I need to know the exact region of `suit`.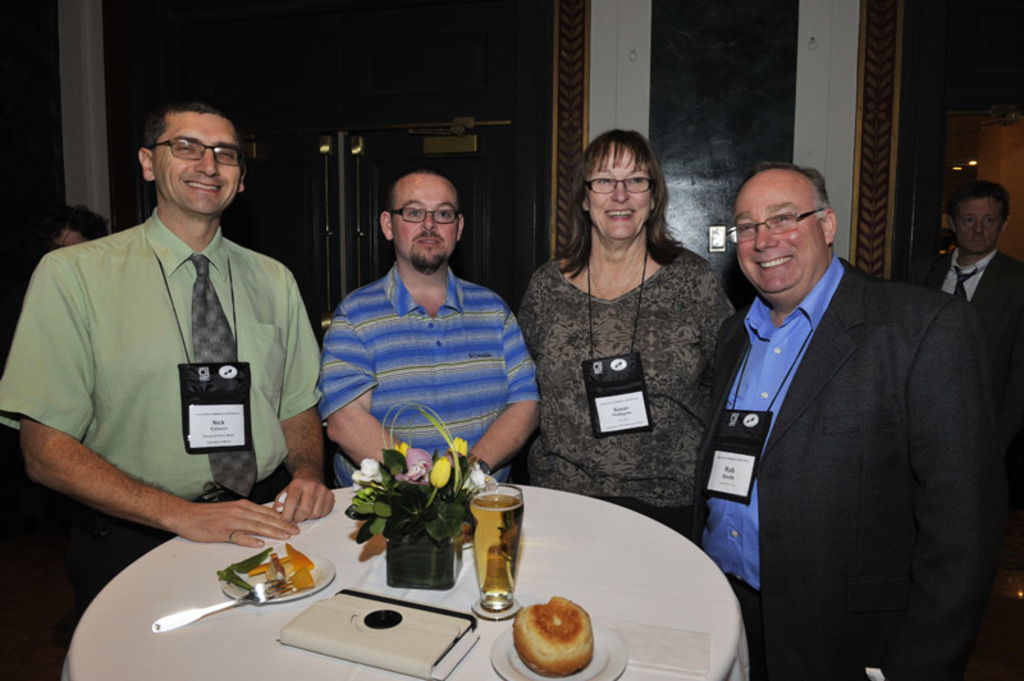
Region: 695:155:1000:673.
